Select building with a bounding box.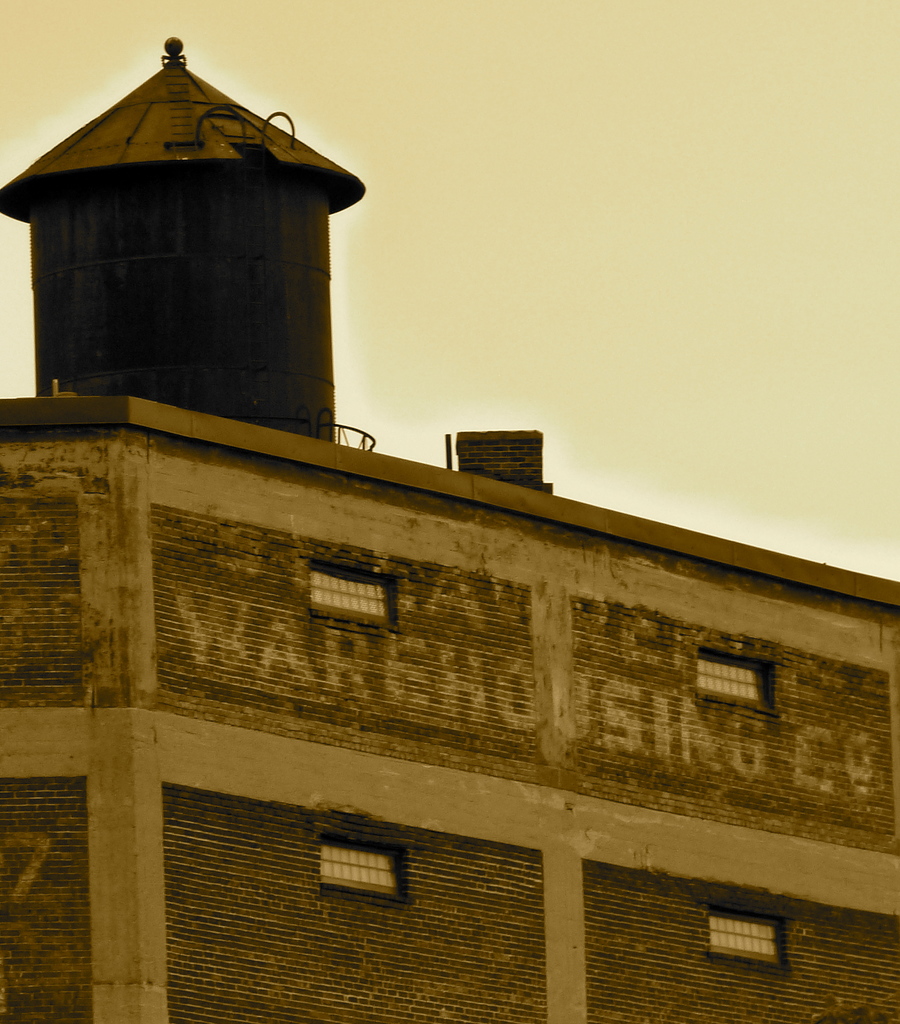
l=2, t=33, r=897, b=1023.
